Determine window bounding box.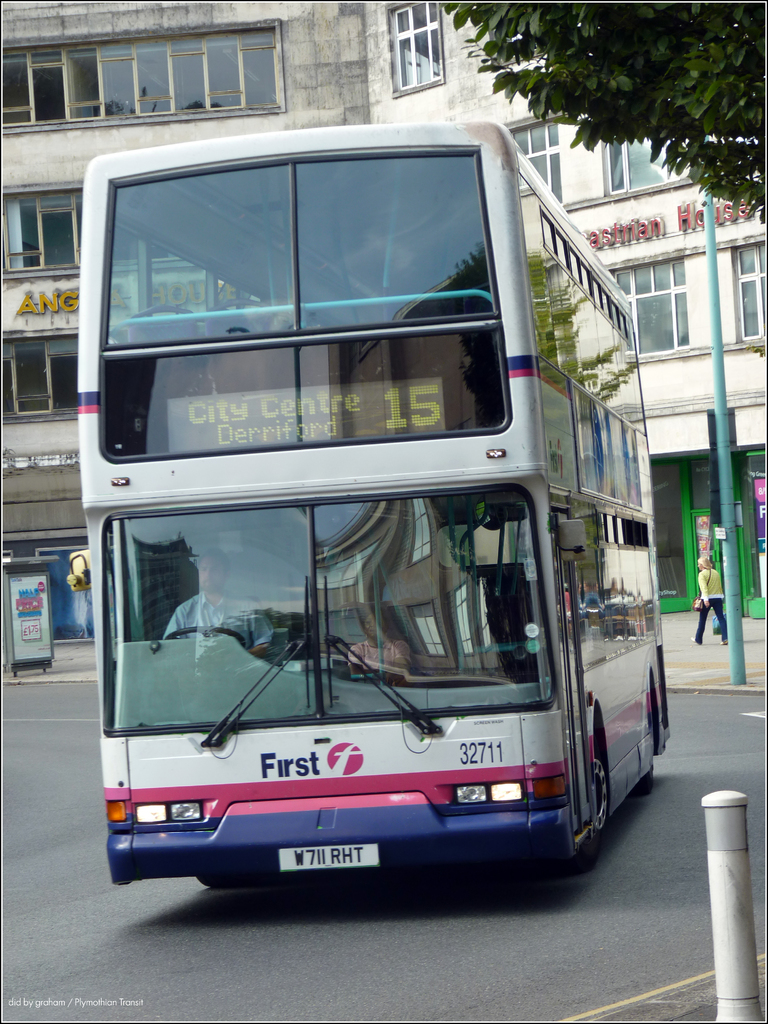
Determined: 0/332/89/424.
